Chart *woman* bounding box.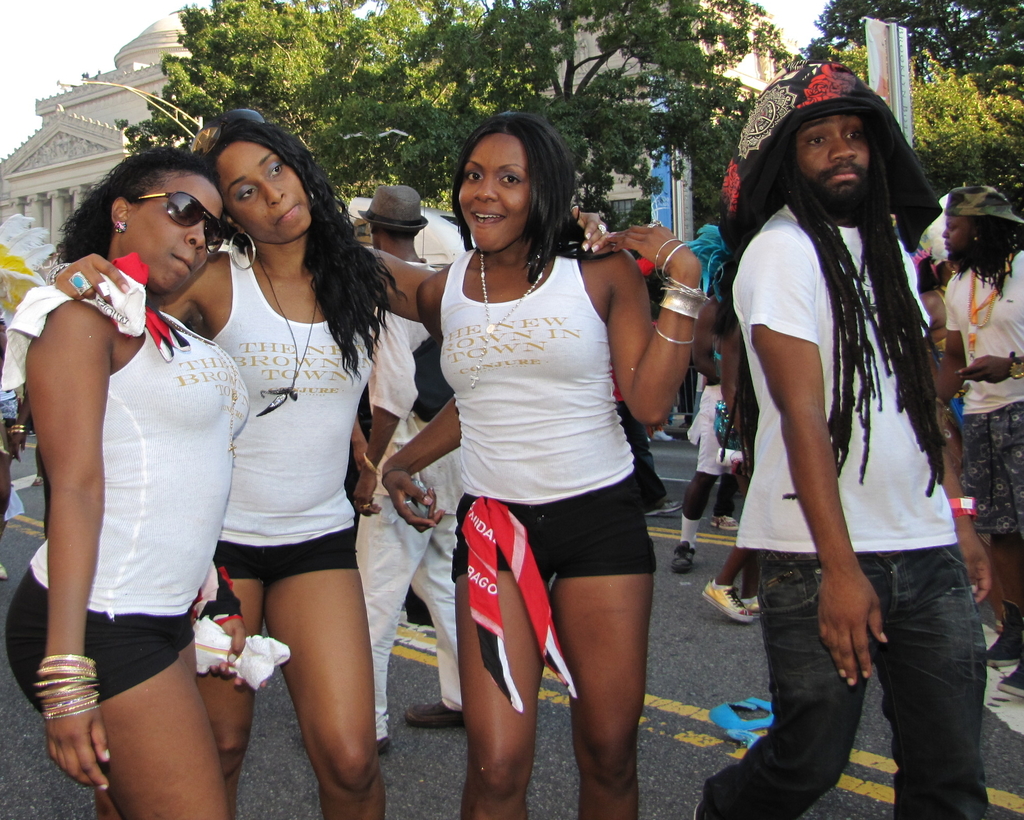
Charted: [left=380, top=111, right=703, bottom=819].
